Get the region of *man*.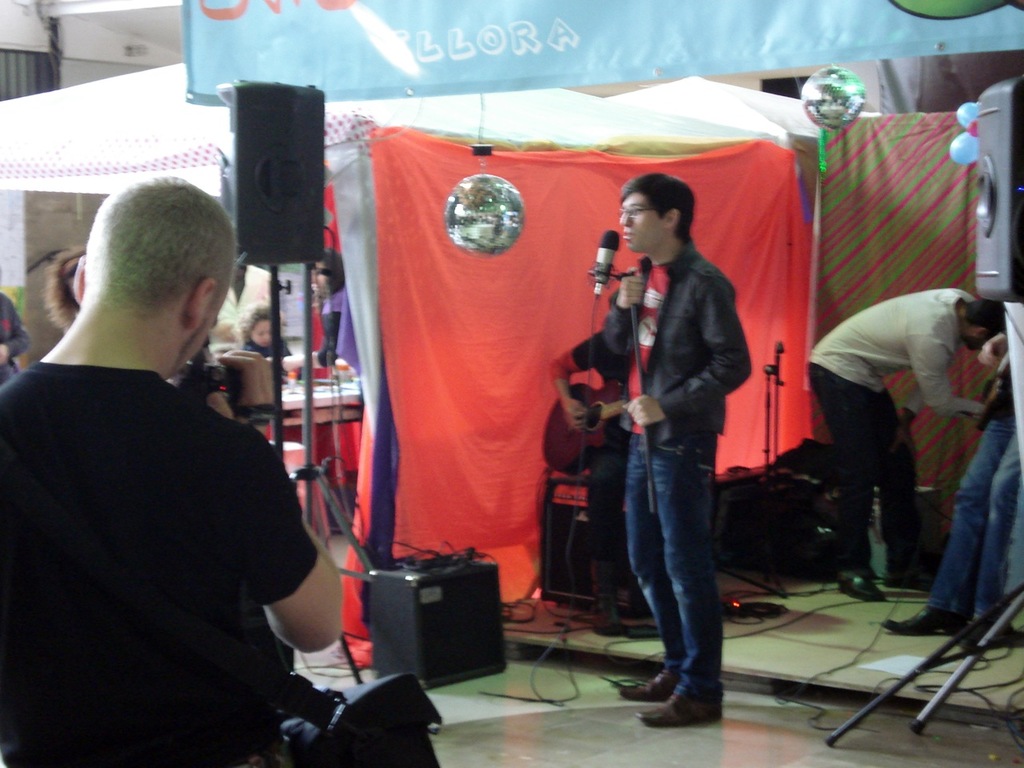
(0, 158, 307, 741).
